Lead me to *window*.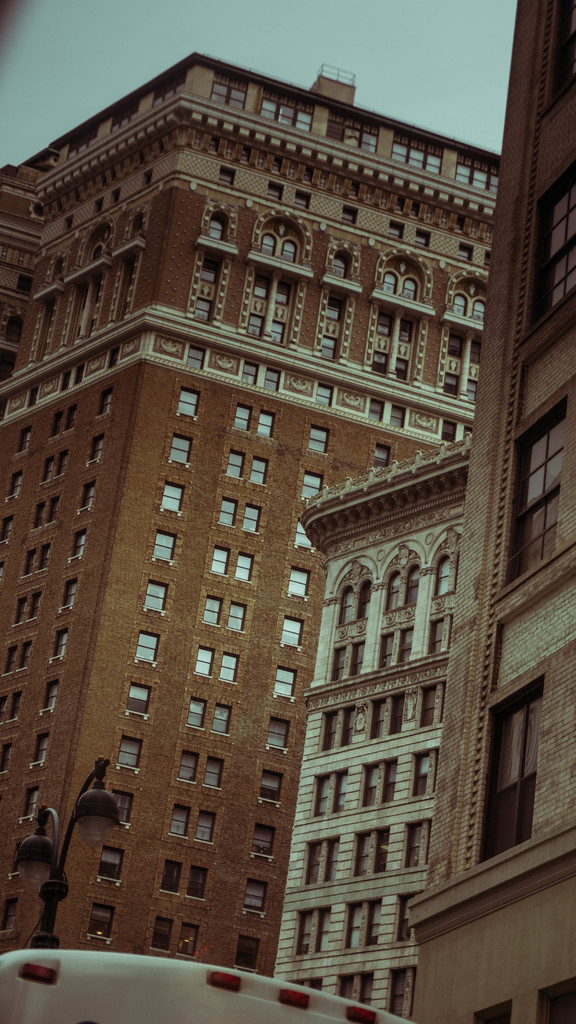
Lead to 289:907:335:957.
